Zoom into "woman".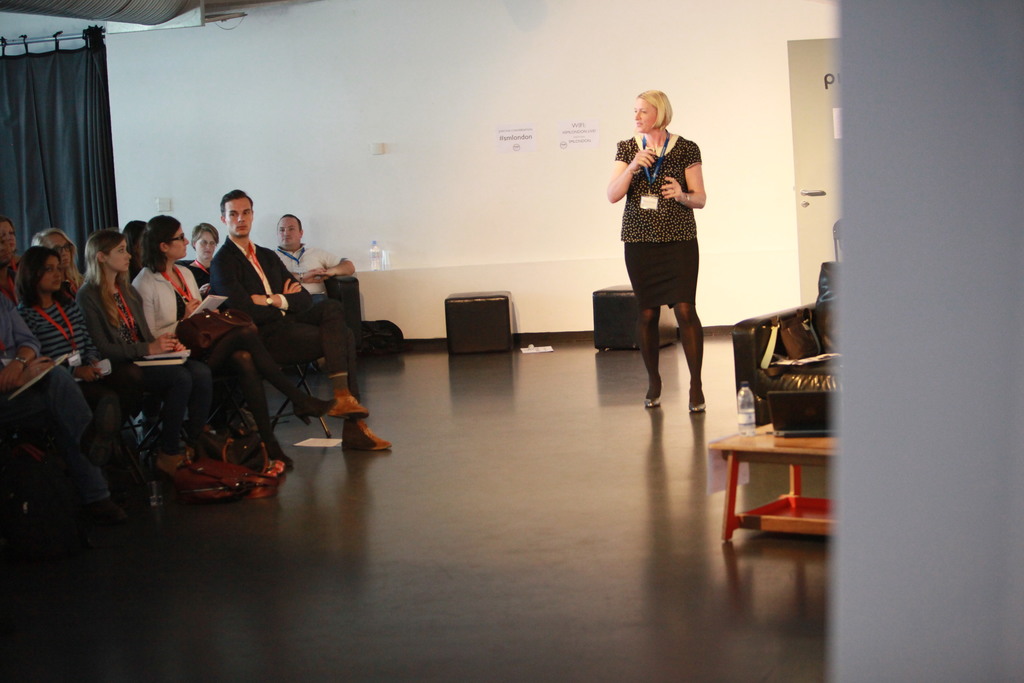
Zoom target: left=74, top=226, right=212, bottom=466.
